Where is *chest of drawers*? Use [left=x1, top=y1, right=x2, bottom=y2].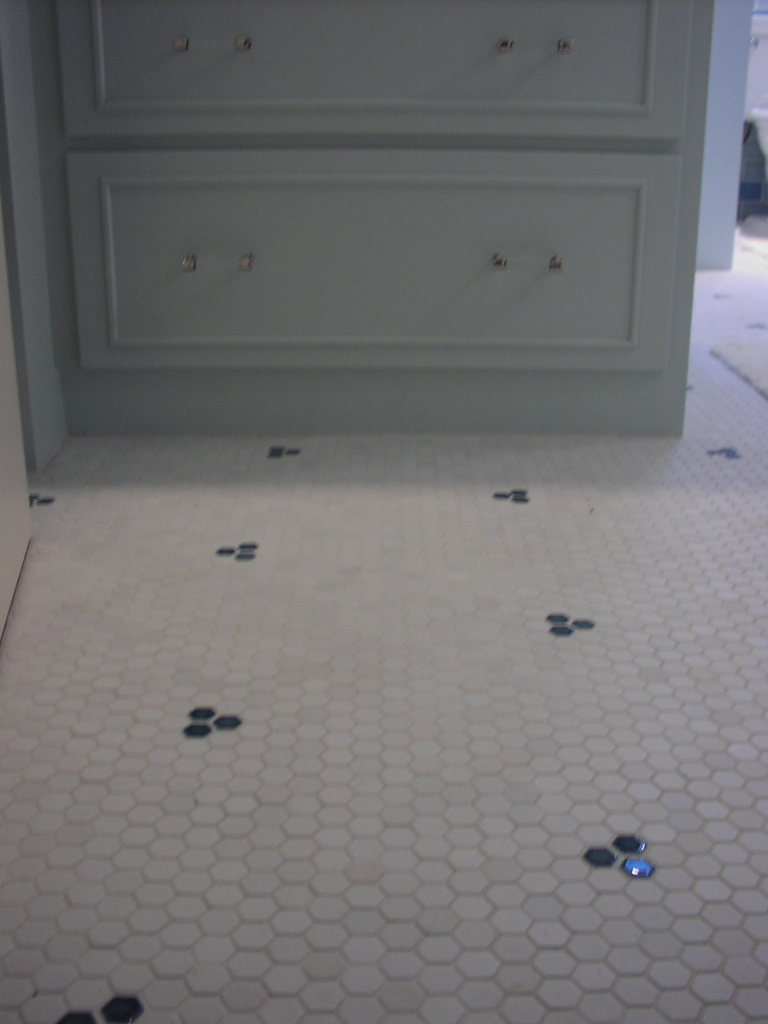
[left=0, top=0, right=713, bottom=474].
